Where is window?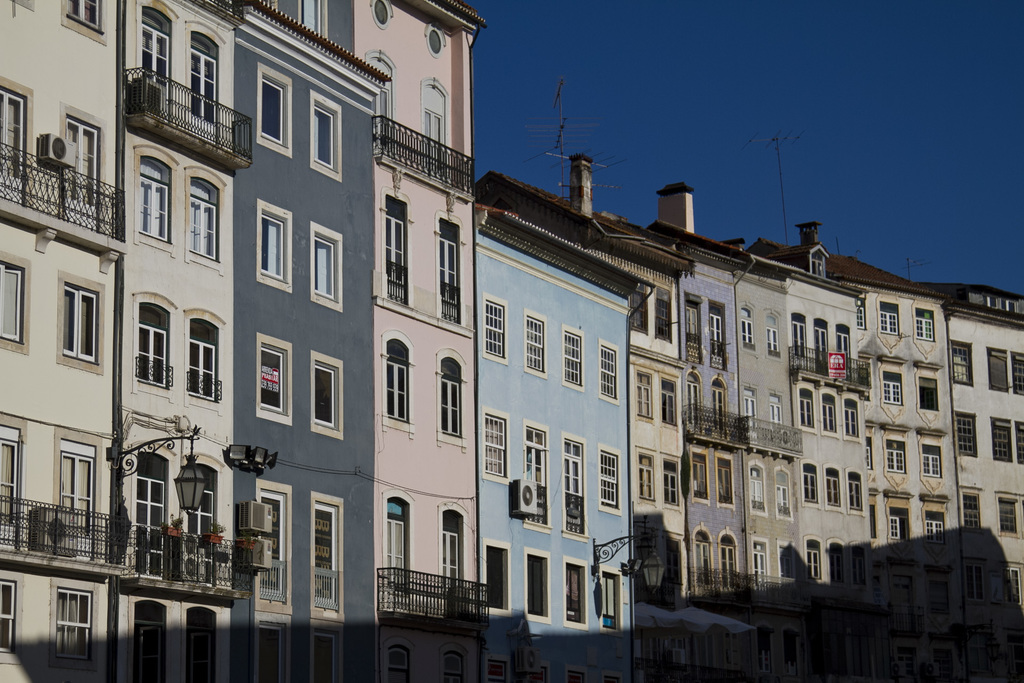
bbox=(252, 332, 292, 426).
